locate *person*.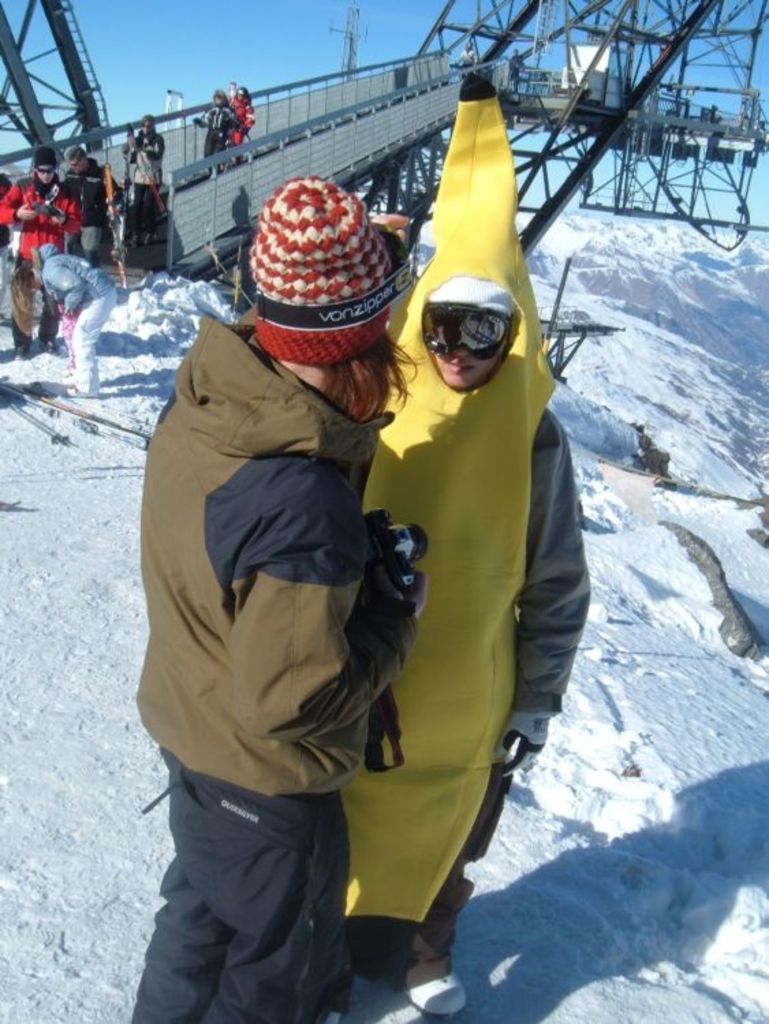
Bounding box: <box>197,90,262,160</box>.
